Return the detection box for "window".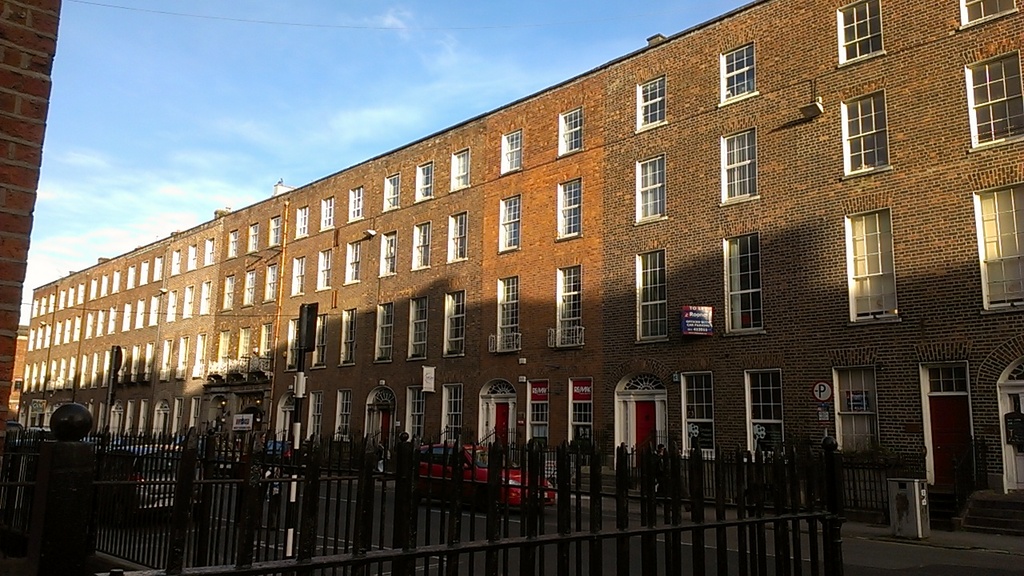
x1=828 y1=0 x2=901 y2=69.
